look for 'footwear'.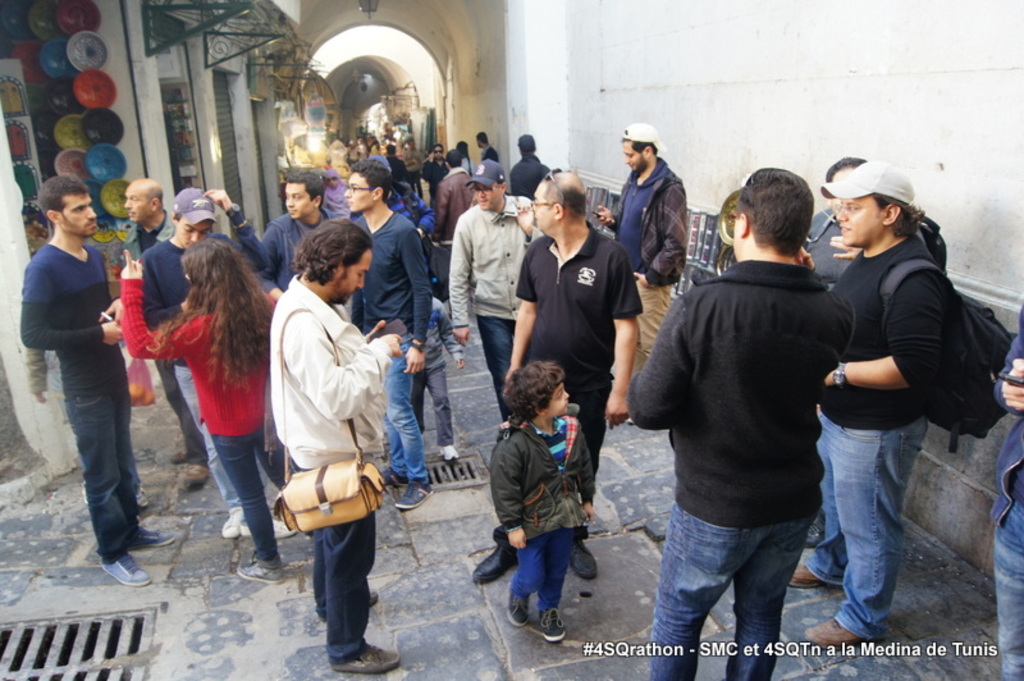
Found: left=379, top=460, right=404, bottom=489.
